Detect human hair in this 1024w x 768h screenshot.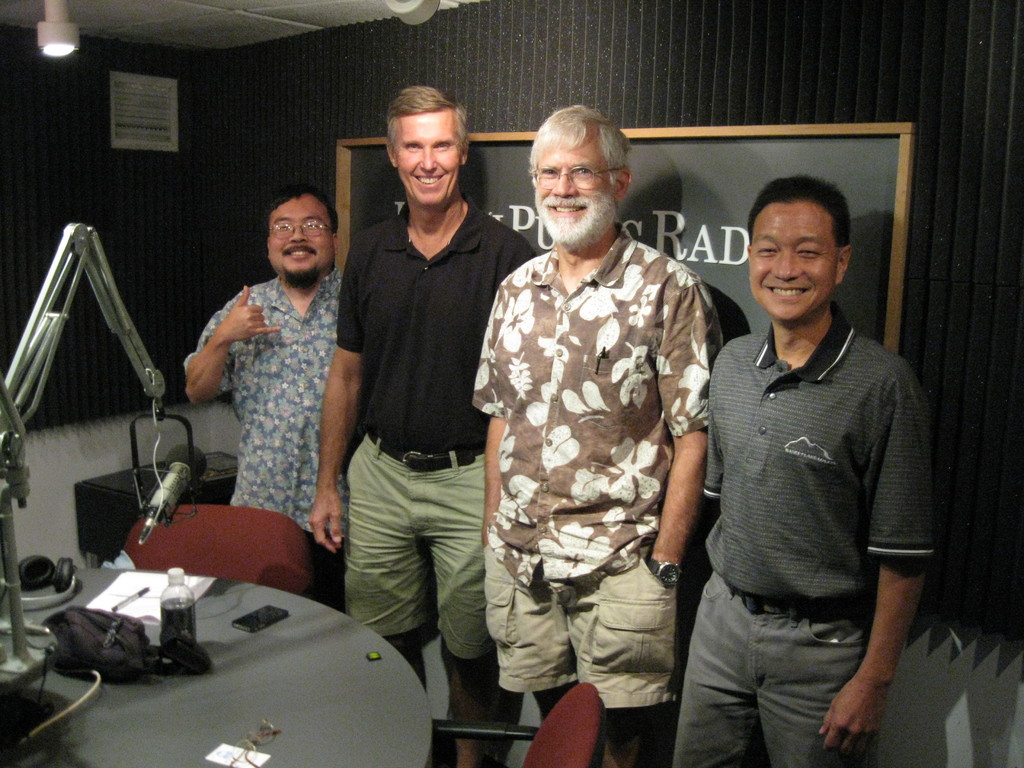
Detection: (743,175,855,246).
